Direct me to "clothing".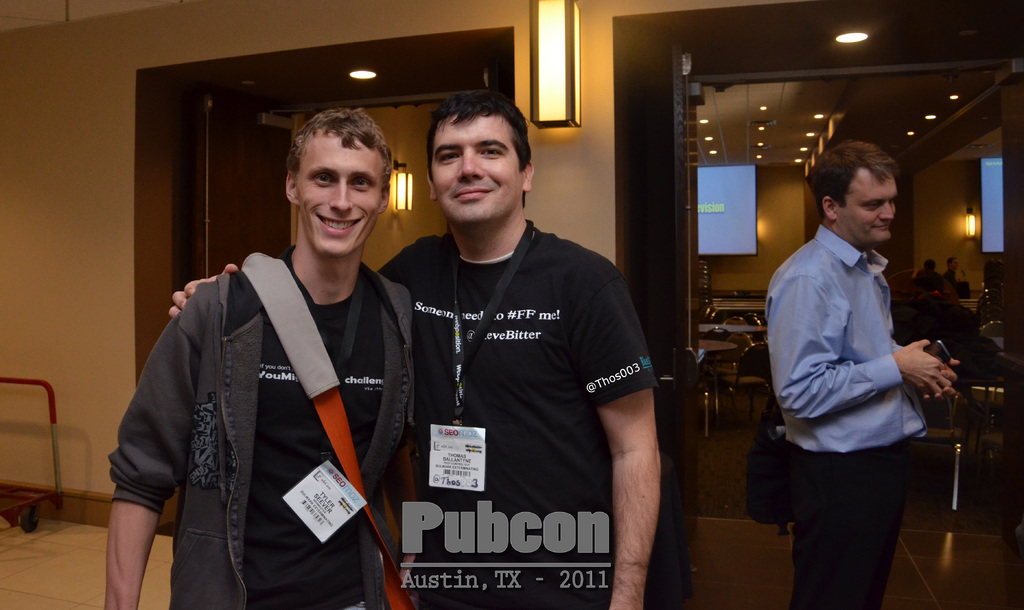
Direction: box(772, 220, 929, 609).
